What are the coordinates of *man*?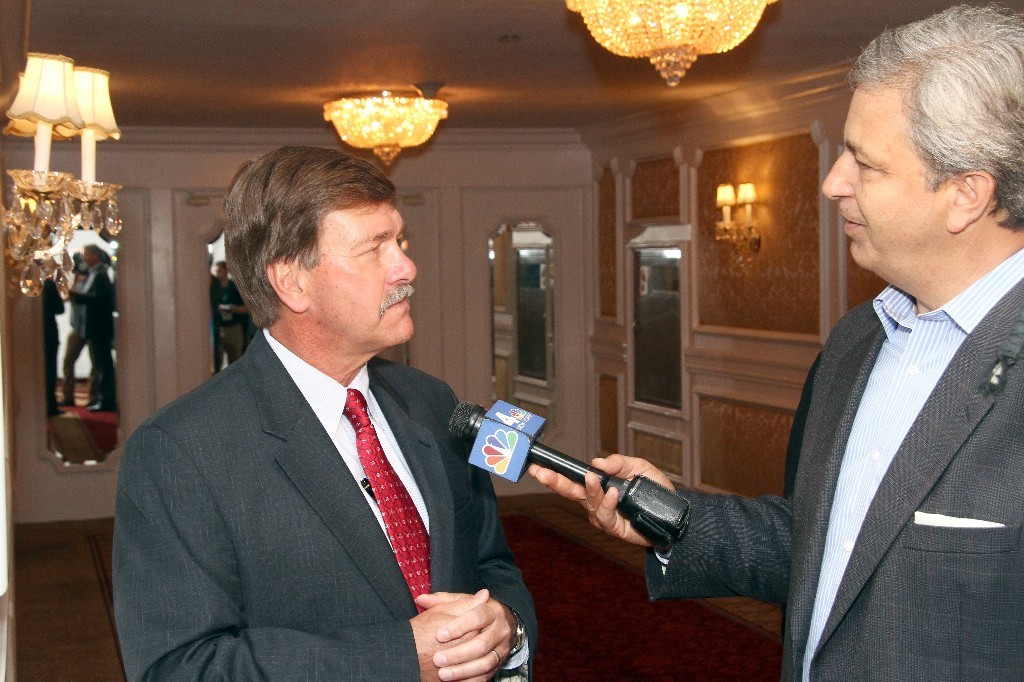
529,0,1023,681.
